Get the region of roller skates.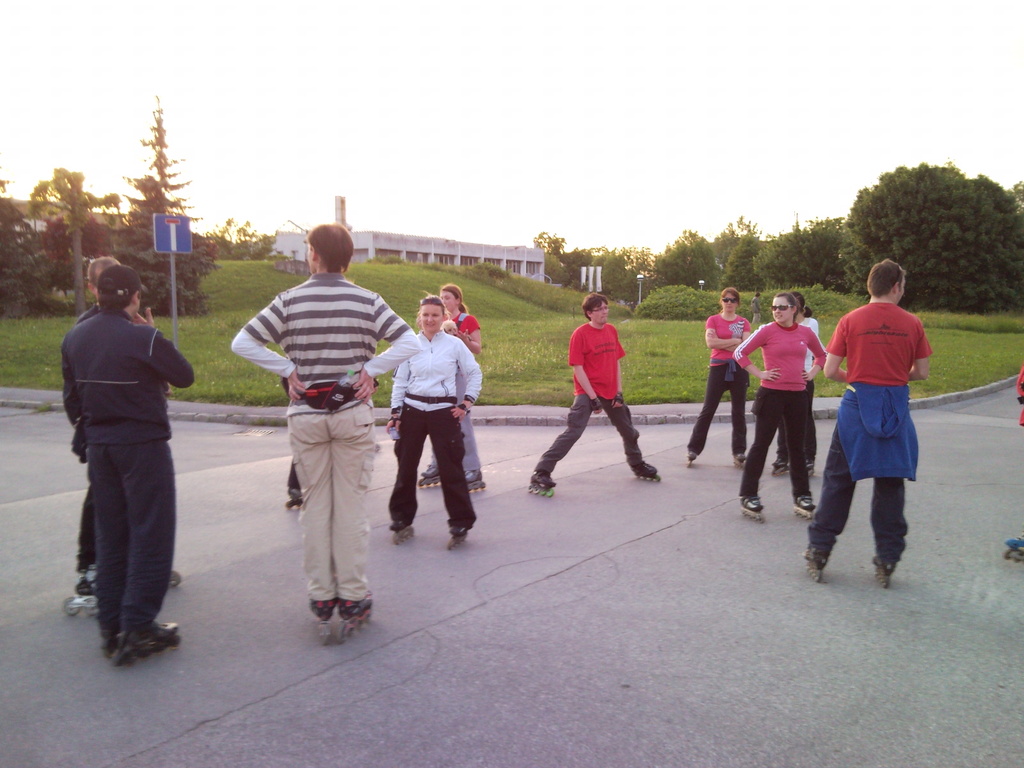
detection(108, 615, 184, 668).
